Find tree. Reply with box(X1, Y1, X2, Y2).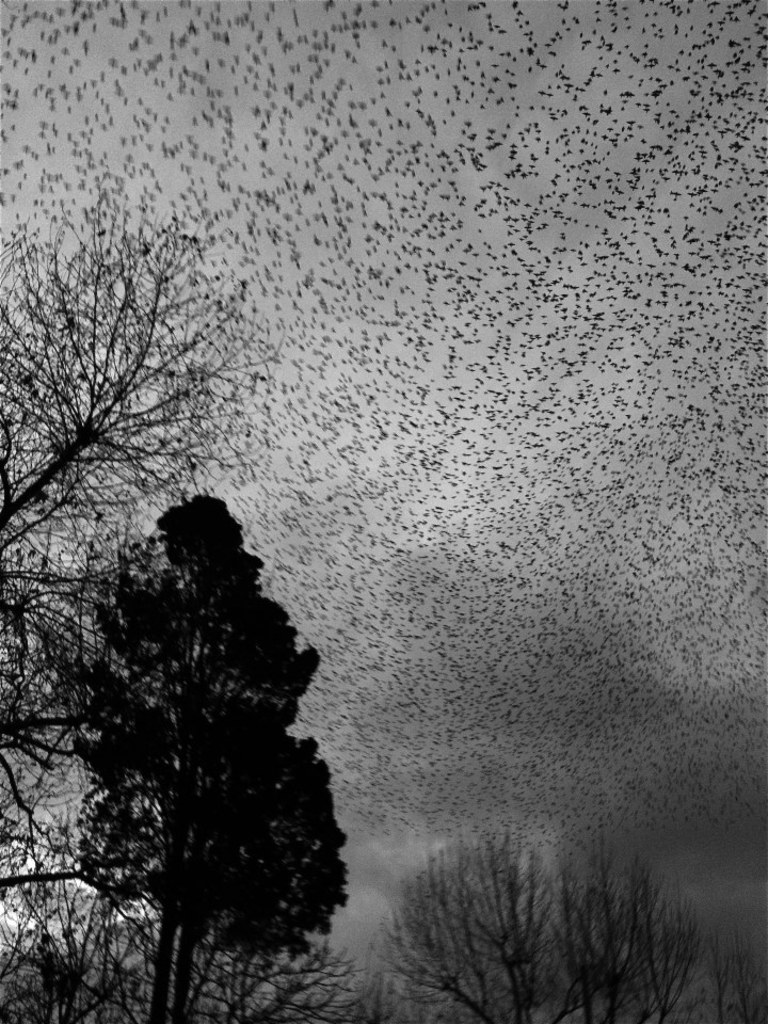
box(0, 850, 147, 1023).
